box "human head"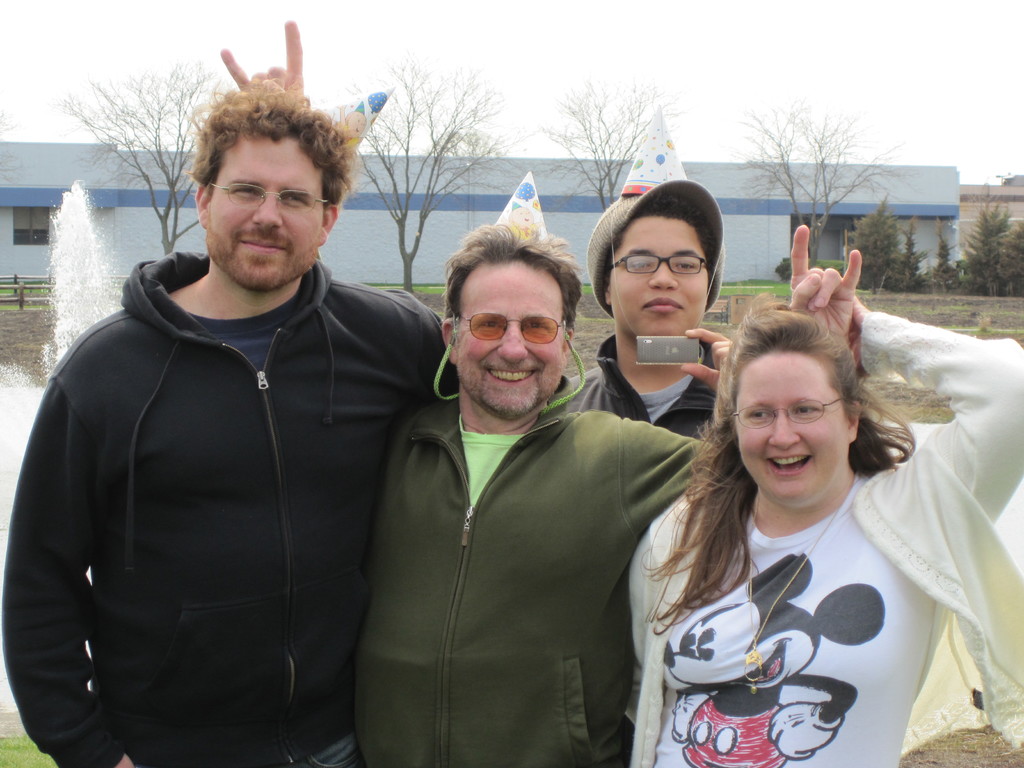
[x1=193, y1=77, x2=365, y2=297]
